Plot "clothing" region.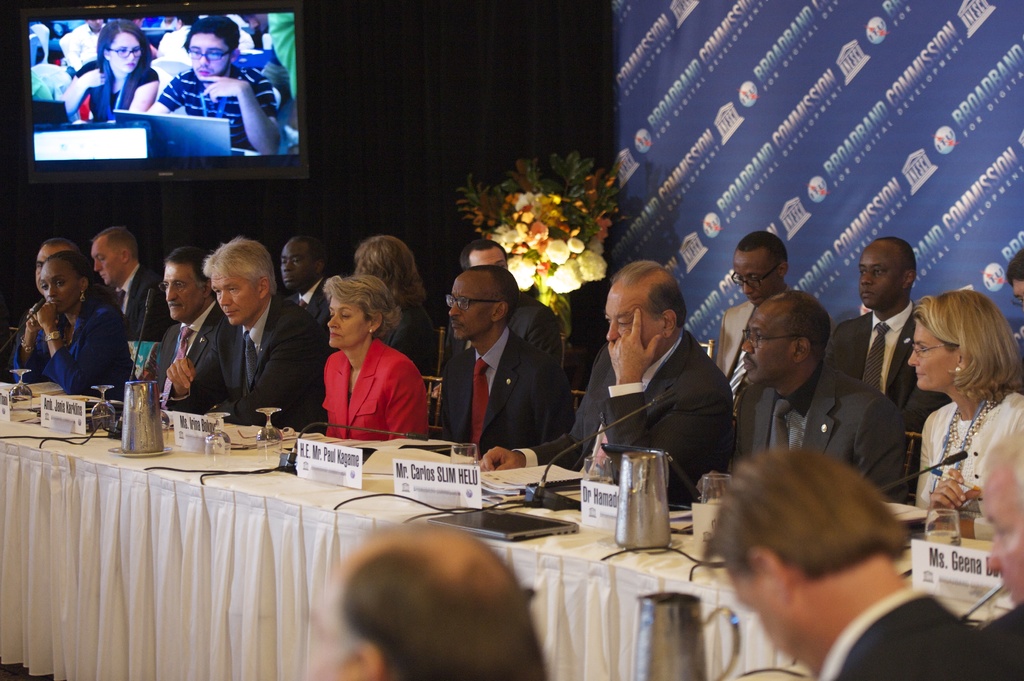
Plotted at <bbox>286, 275, 335, 352</bbox>.
